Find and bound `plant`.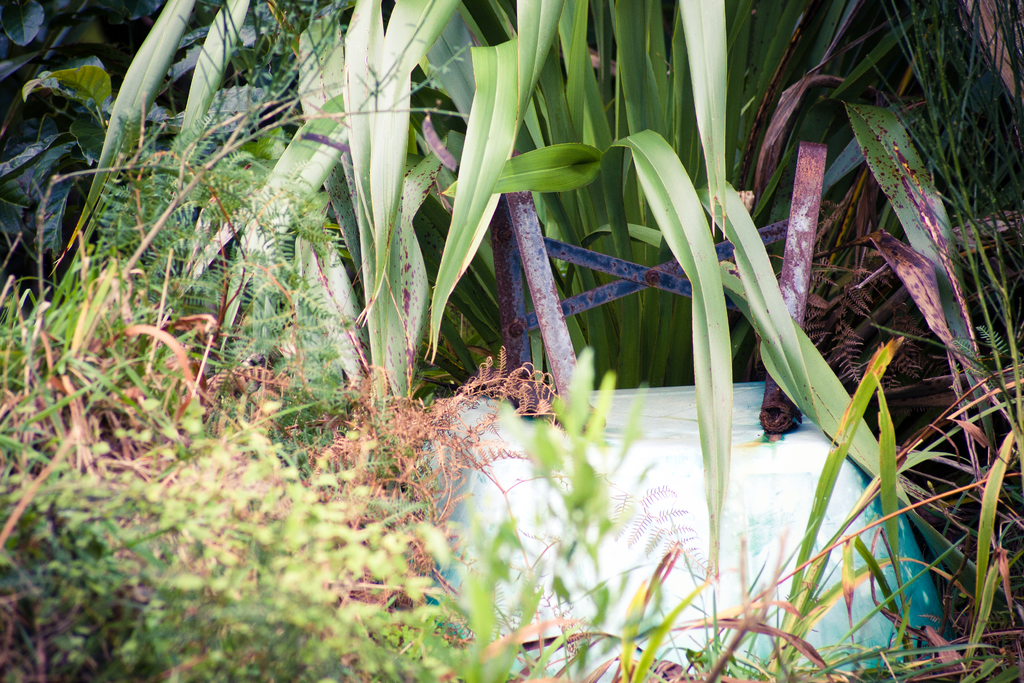
Bound: box=[55, 0, 1012, 525].
